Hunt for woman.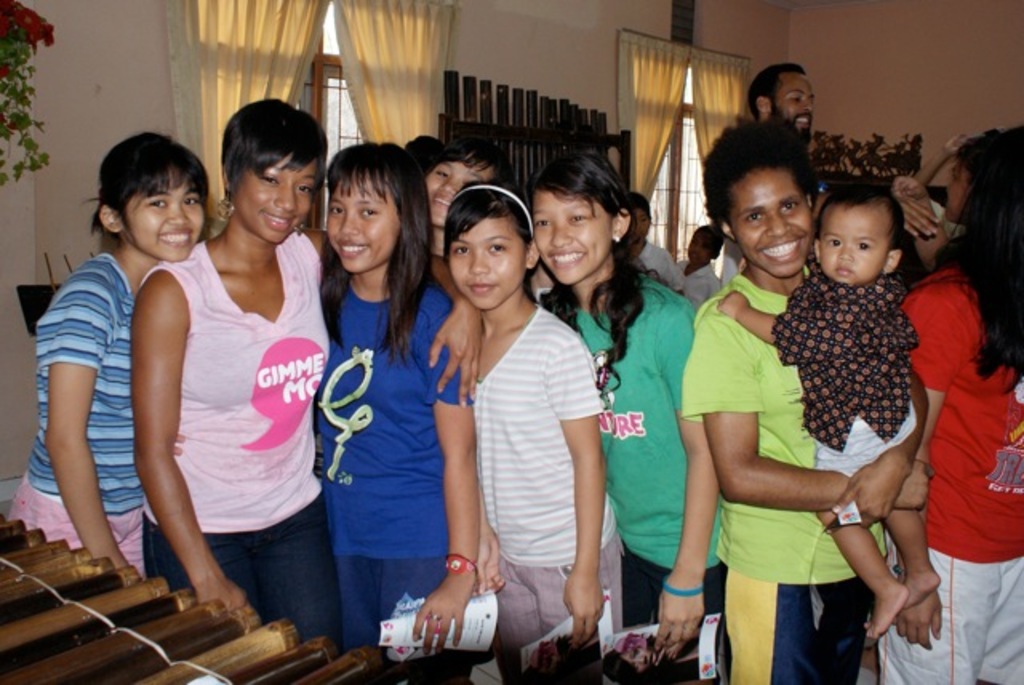
Hunted down at Rect(414, 176, 619, 666).
